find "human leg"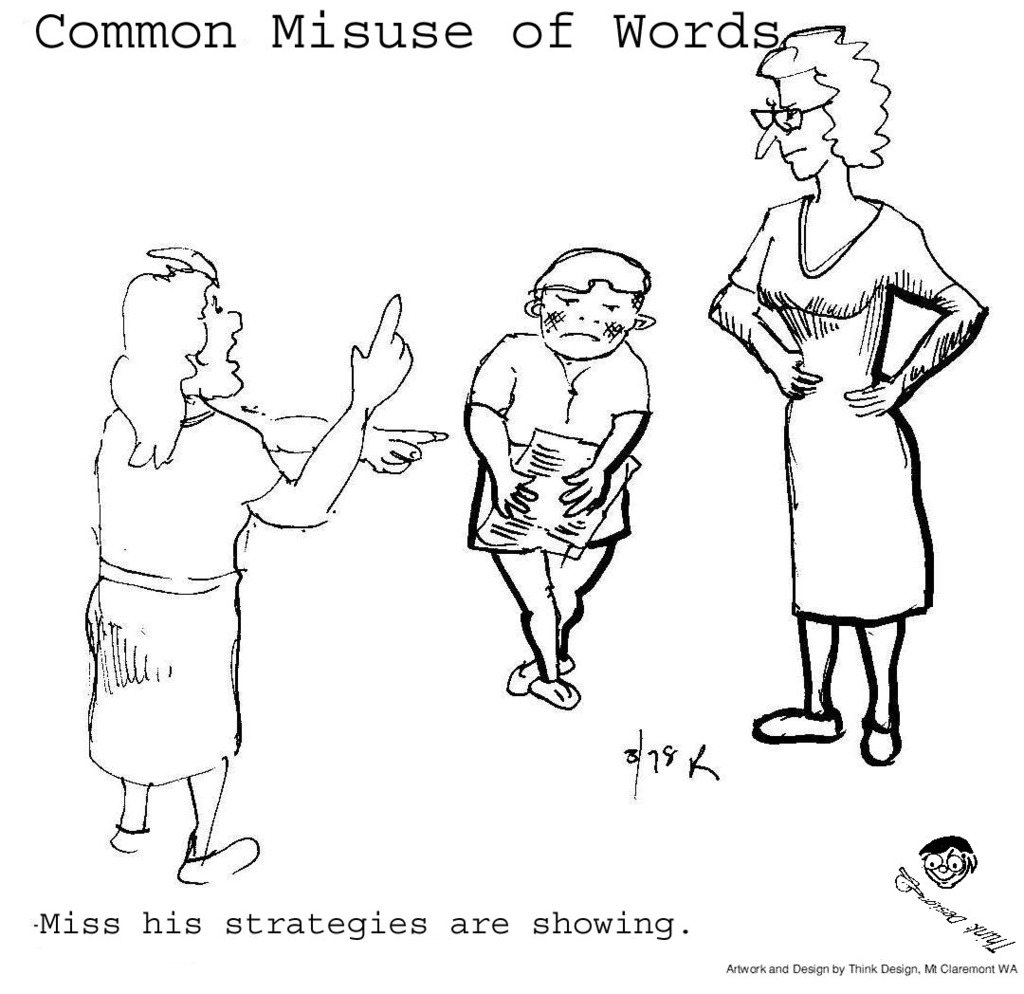
858,414,900,767
